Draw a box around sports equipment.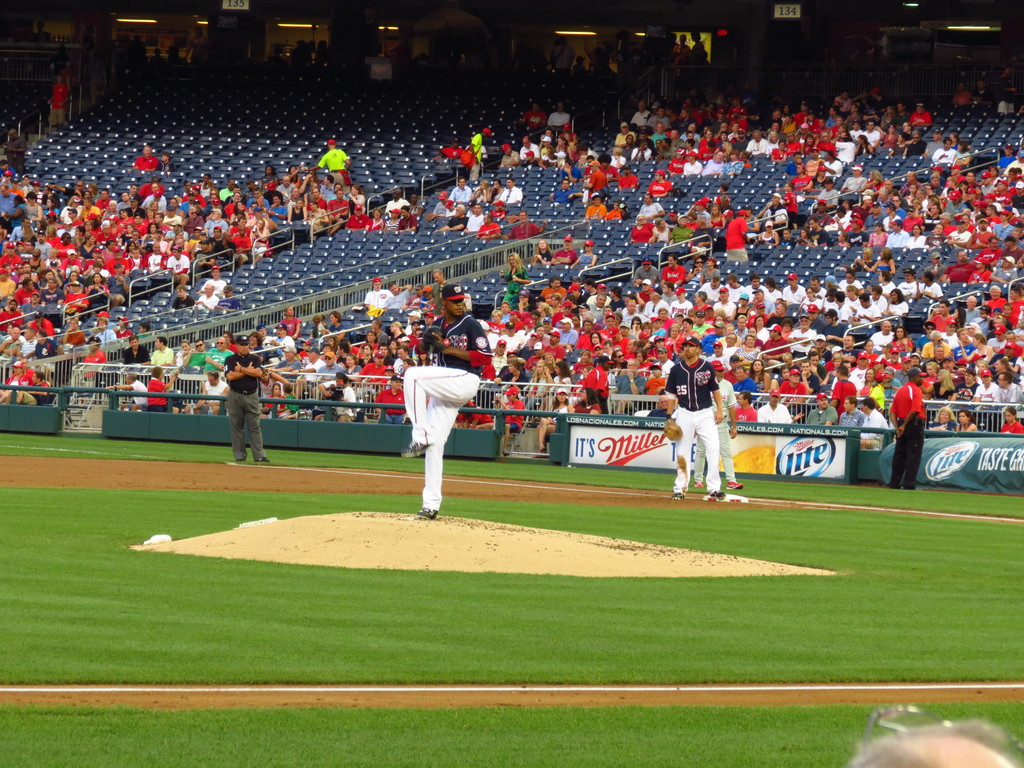
<box>413,503,439,519</box>.
